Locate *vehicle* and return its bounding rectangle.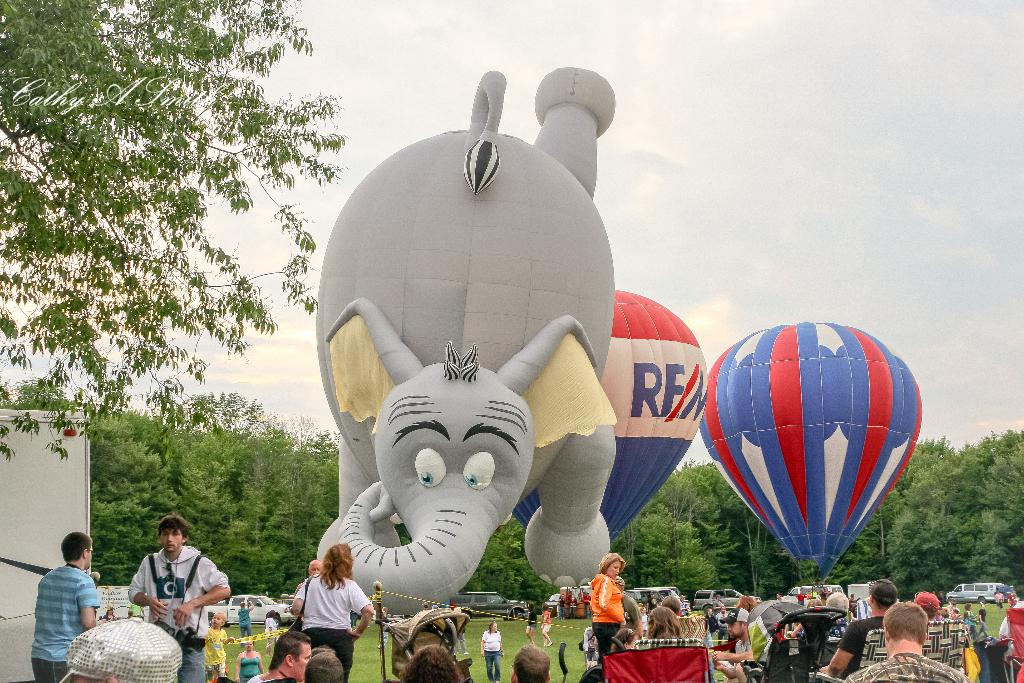
left=634, top=584, right=681, bottom=619.
